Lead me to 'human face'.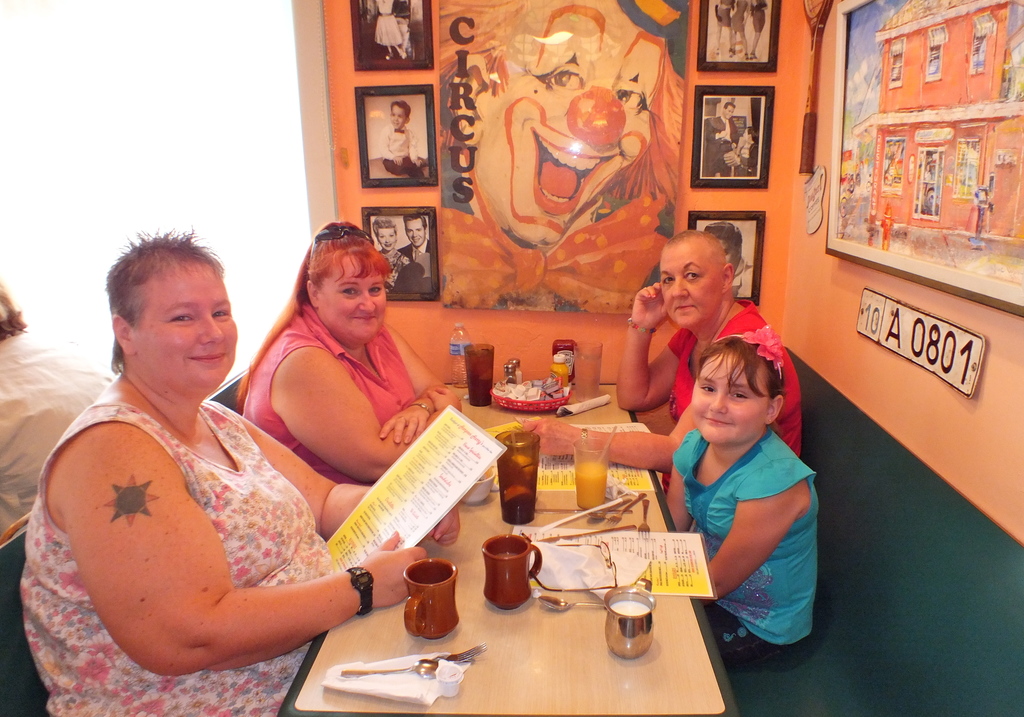
Lead to (381,230,397,249).
